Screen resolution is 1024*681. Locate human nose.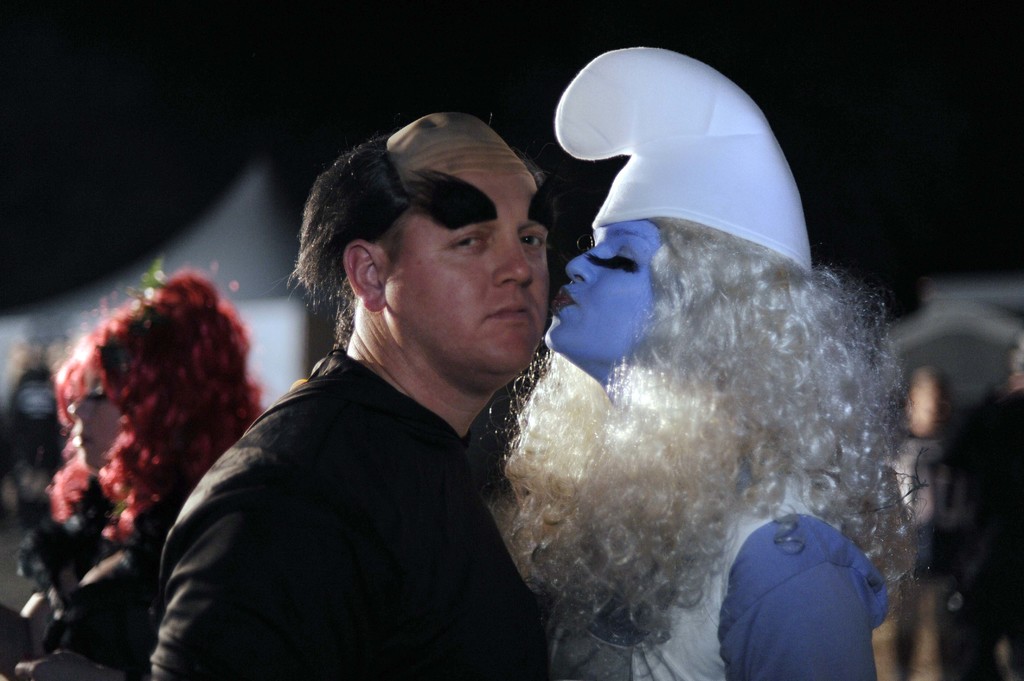
l=66, t=388, r=96, b=426.
